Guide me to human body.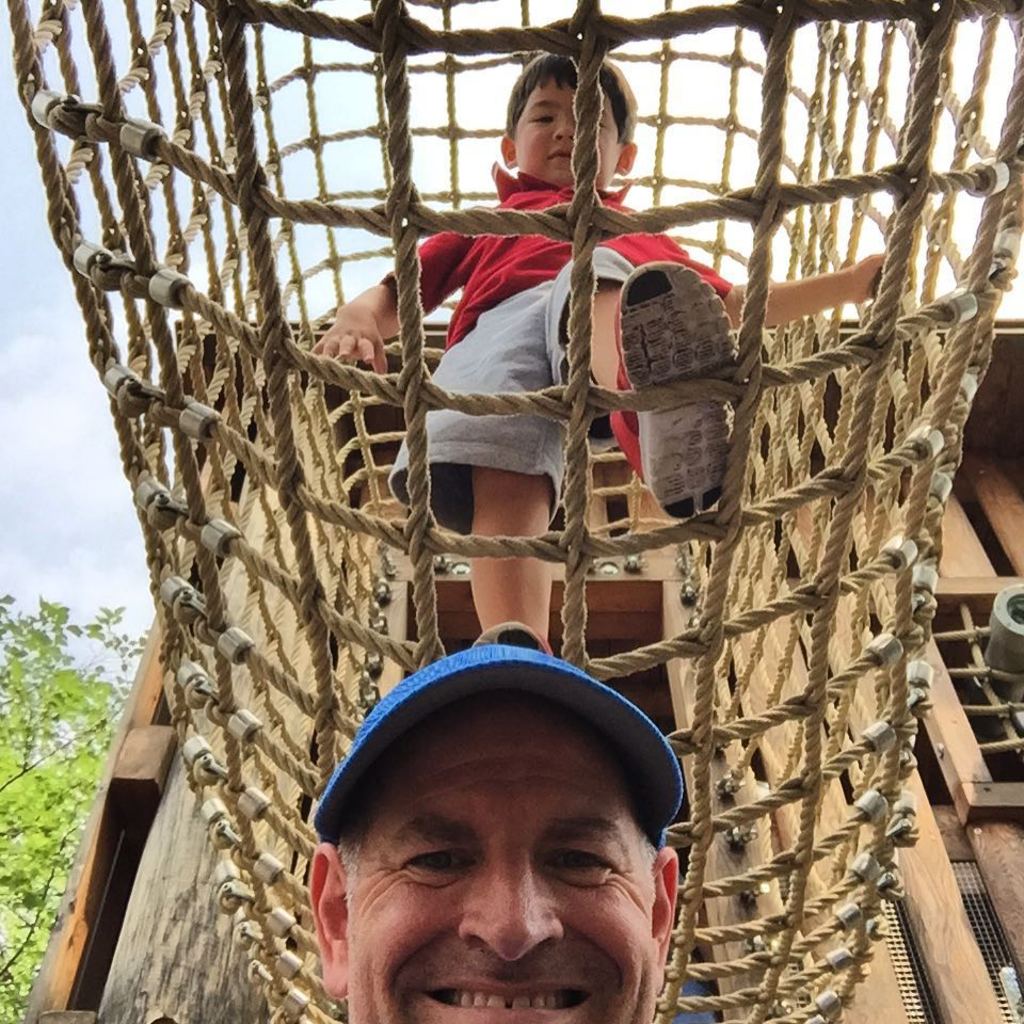
Guidance: (left=294, top=634, right=682, bottom=1023).
